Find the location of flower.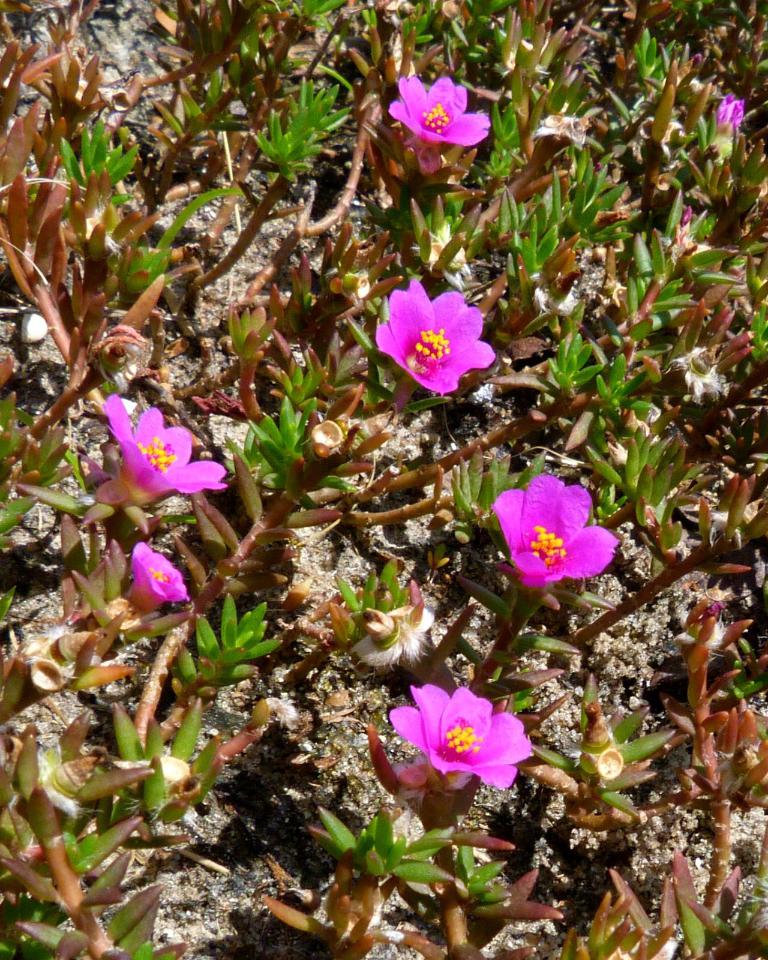
Location: BBox(368, 285, 496, 401).
